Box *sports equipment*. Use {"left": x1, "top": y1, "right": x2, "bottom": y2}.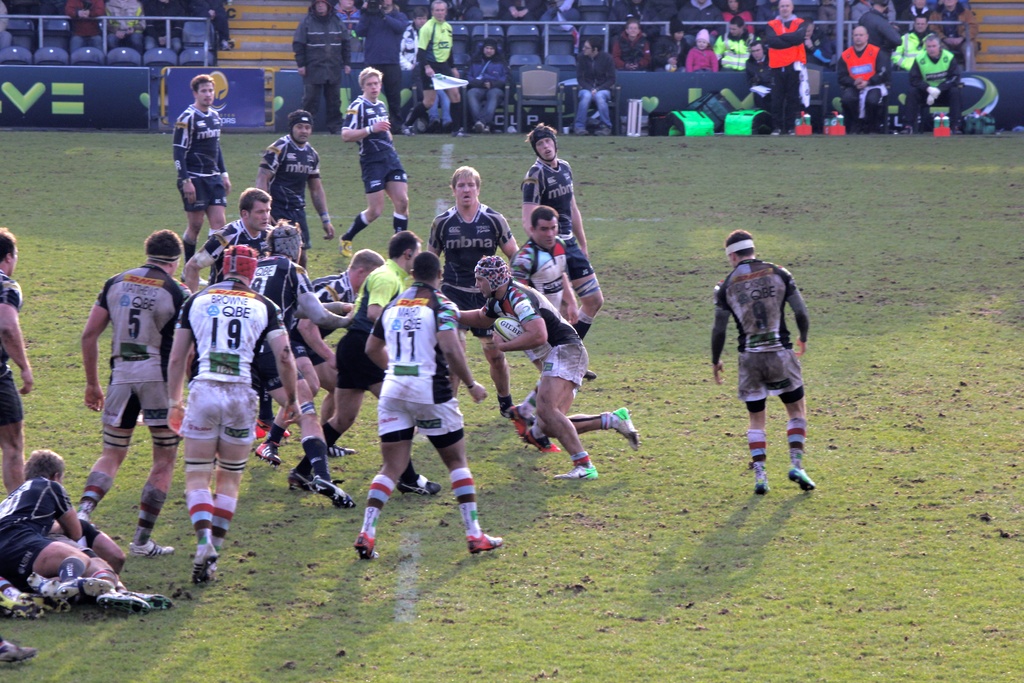
{"left": 504, "top": 403, "right": 530, "bottom": 436}.
